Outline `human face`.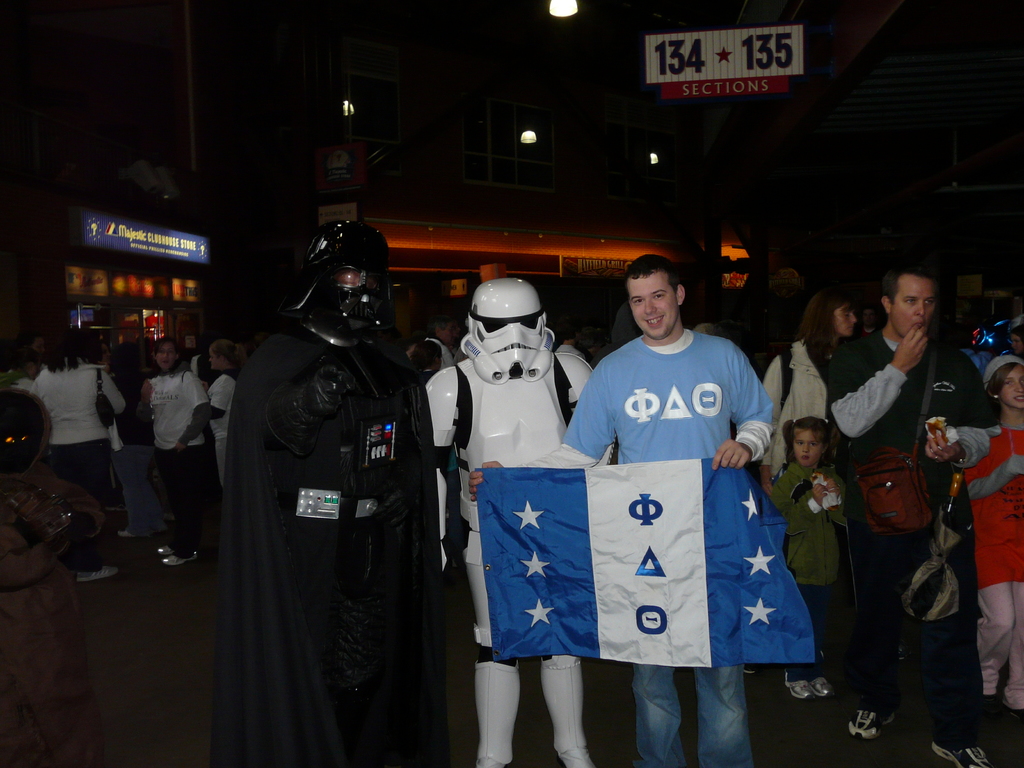
Outline: {"x1": 794, "y1": 430, "x2": 819, "y2": 465}.
